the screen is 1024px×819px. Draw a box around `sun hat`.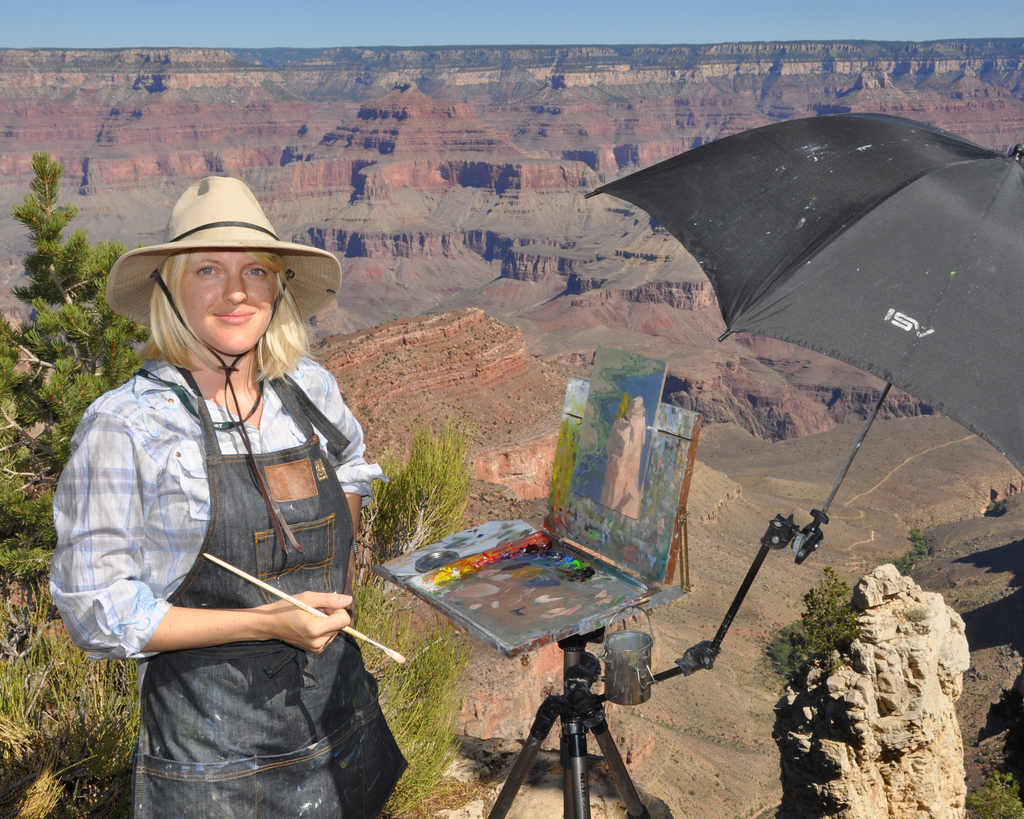
bbox(101, 175, 343, 559).
